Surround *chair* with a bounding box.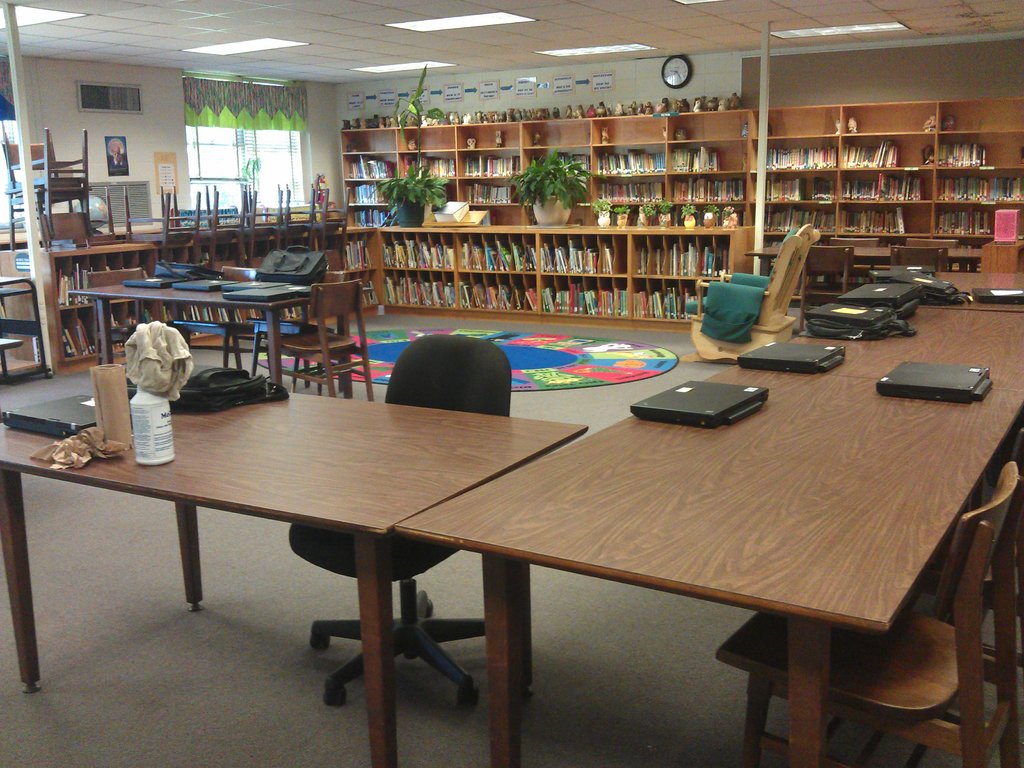
907,236,953,269.
